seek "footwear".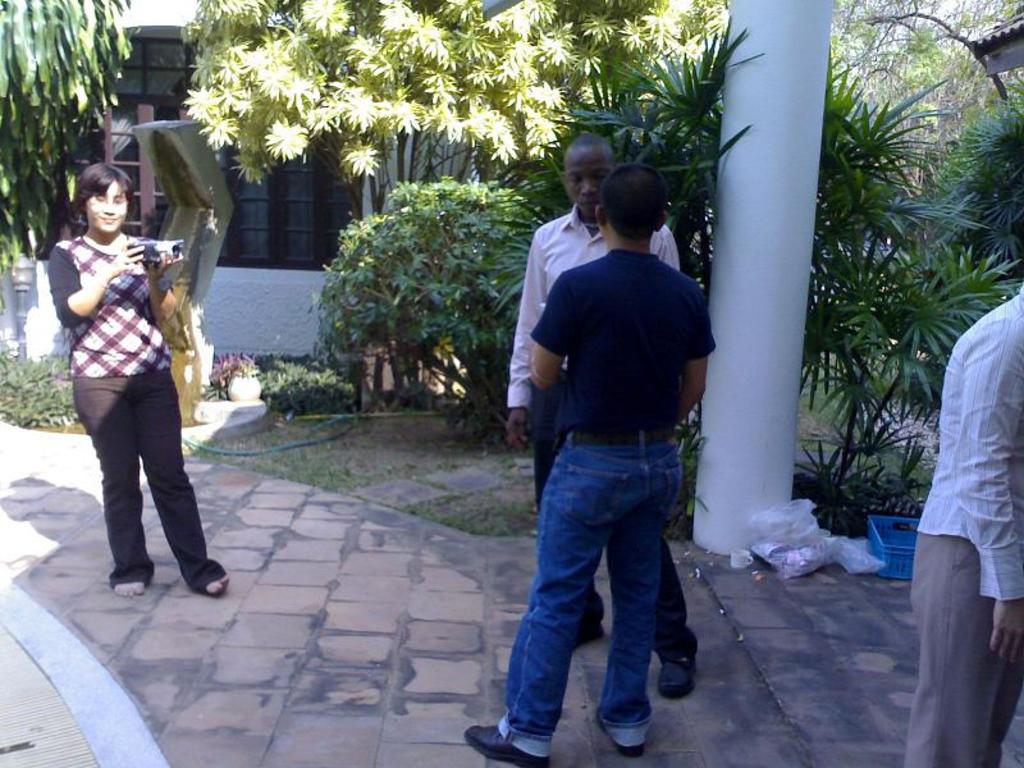
rect(657, 653, 701, 703).
